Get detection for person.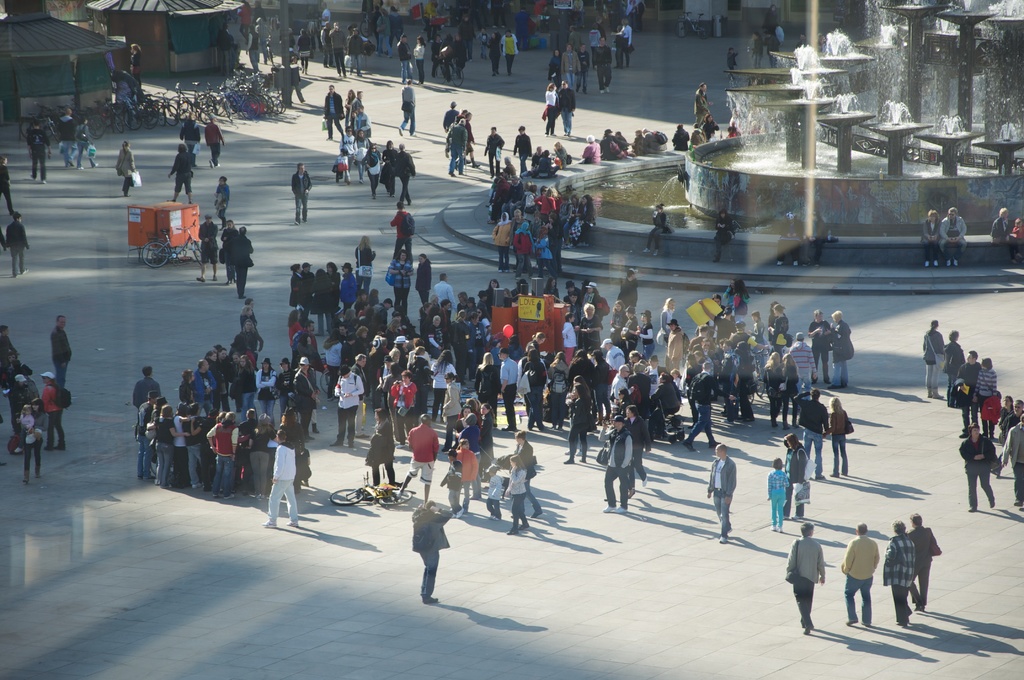
Detection: 239/304/262/344.
